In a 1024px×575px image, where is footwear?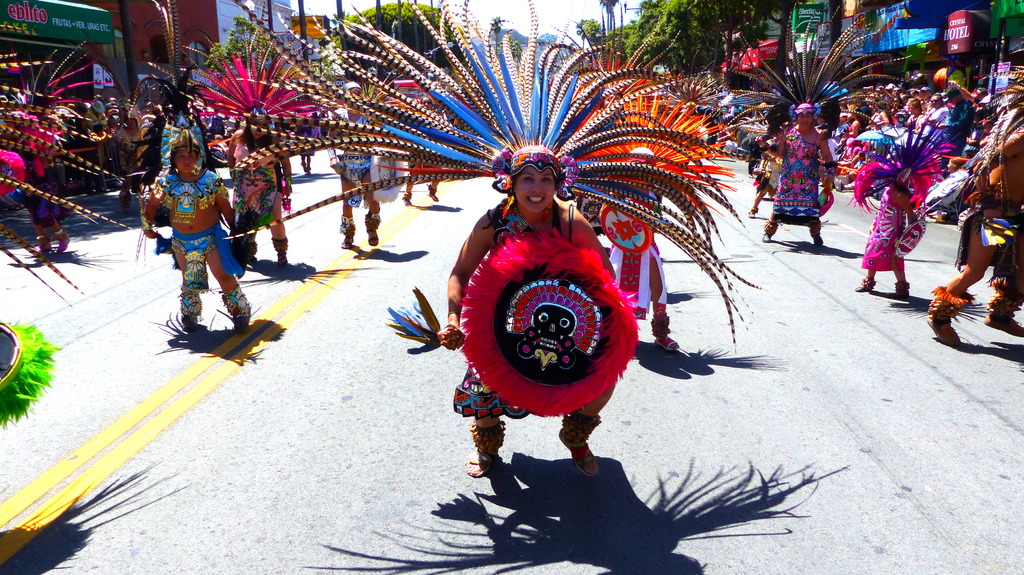
926,287,975,346.
